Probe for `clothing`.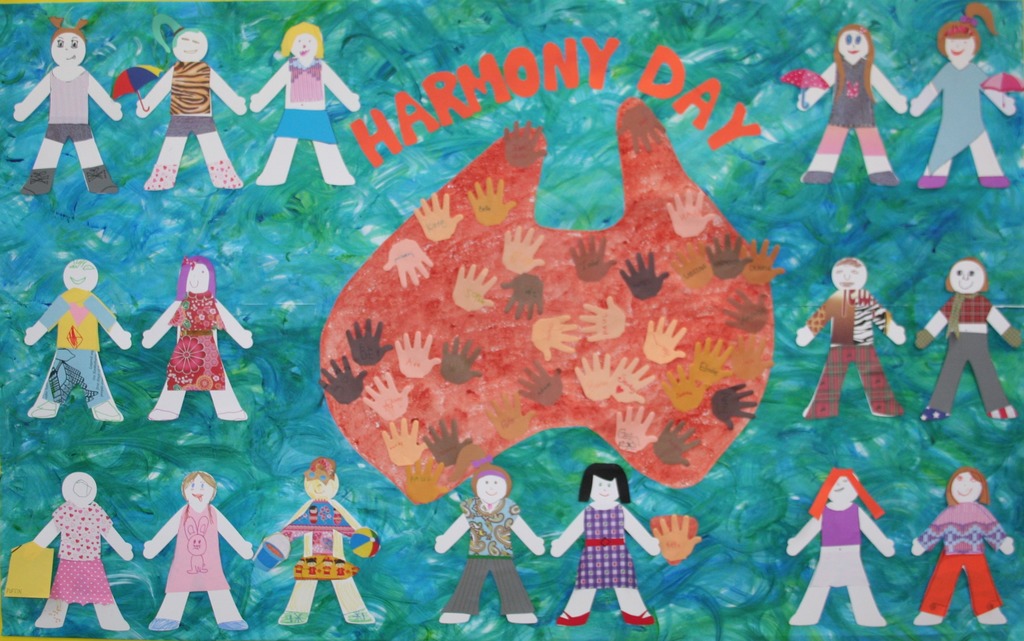
Probe result: left=260, top=54, right=339, bottom=147.
